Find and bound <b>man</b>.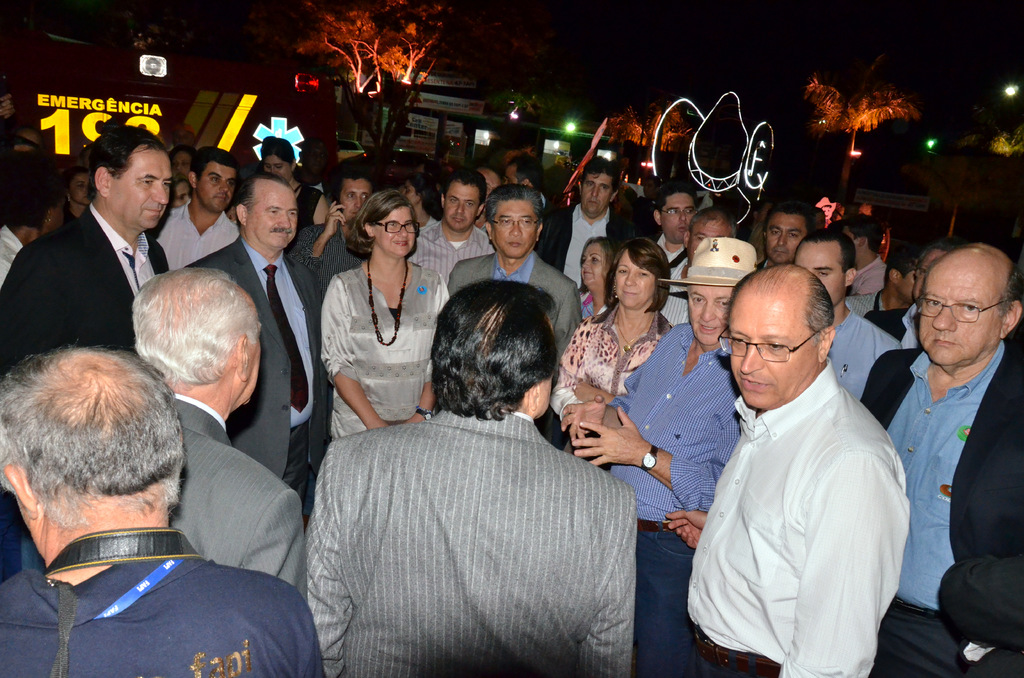
Bound: {"left": 0, "top": 123, "right": 173, "bottom": 380}.
